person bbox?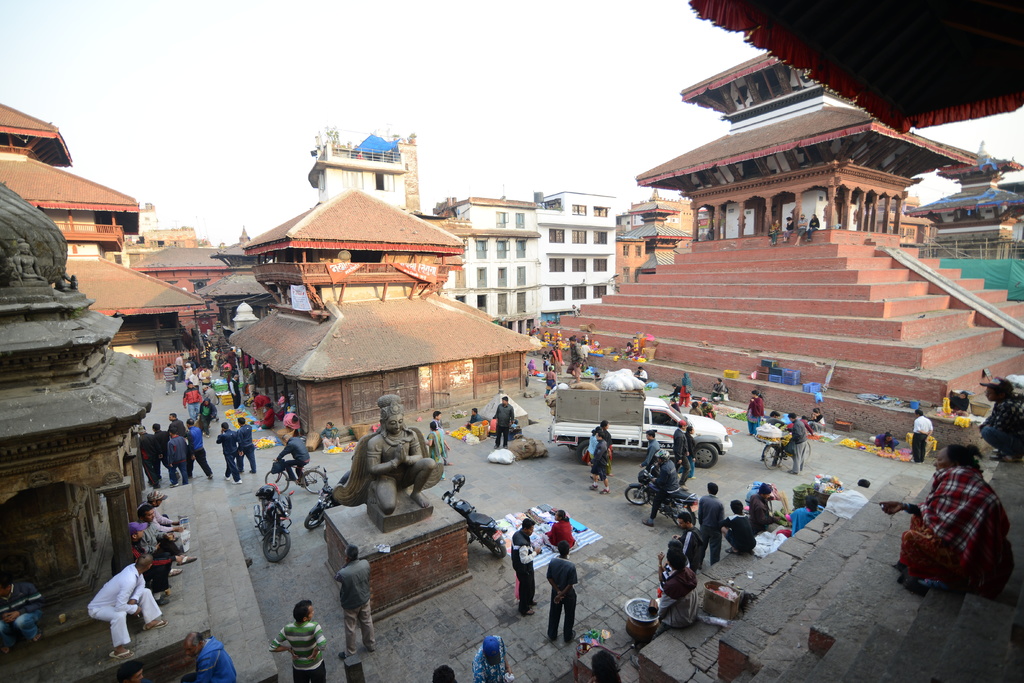
x1=527 y1=329 x2=534 y2=338
